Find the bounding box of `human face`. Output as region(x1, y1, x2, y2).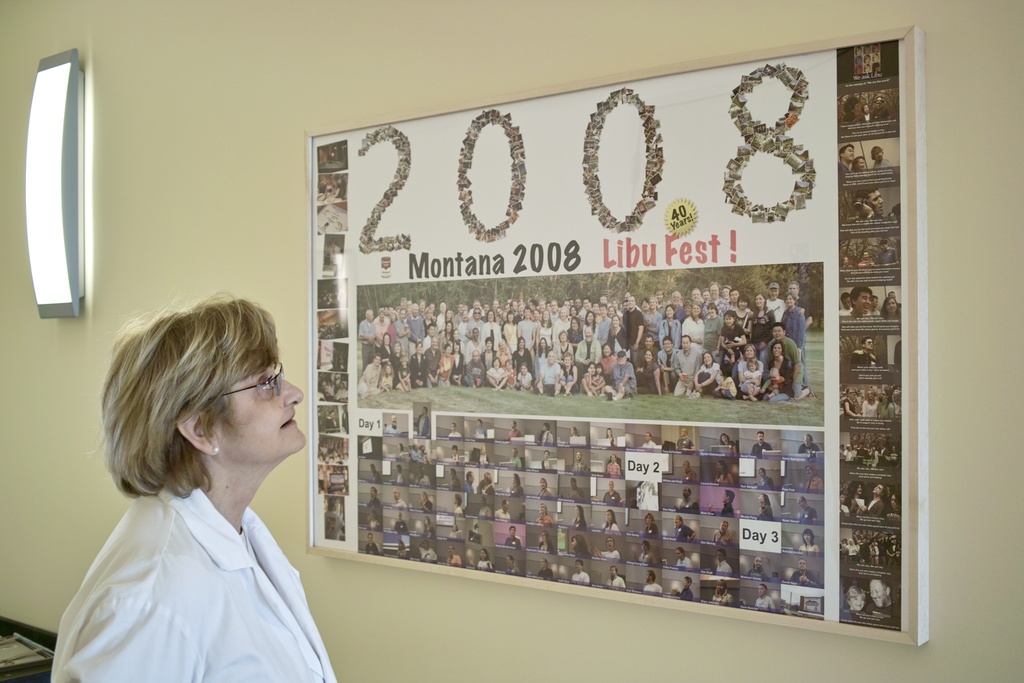
region(887, 491, 898, 511).
